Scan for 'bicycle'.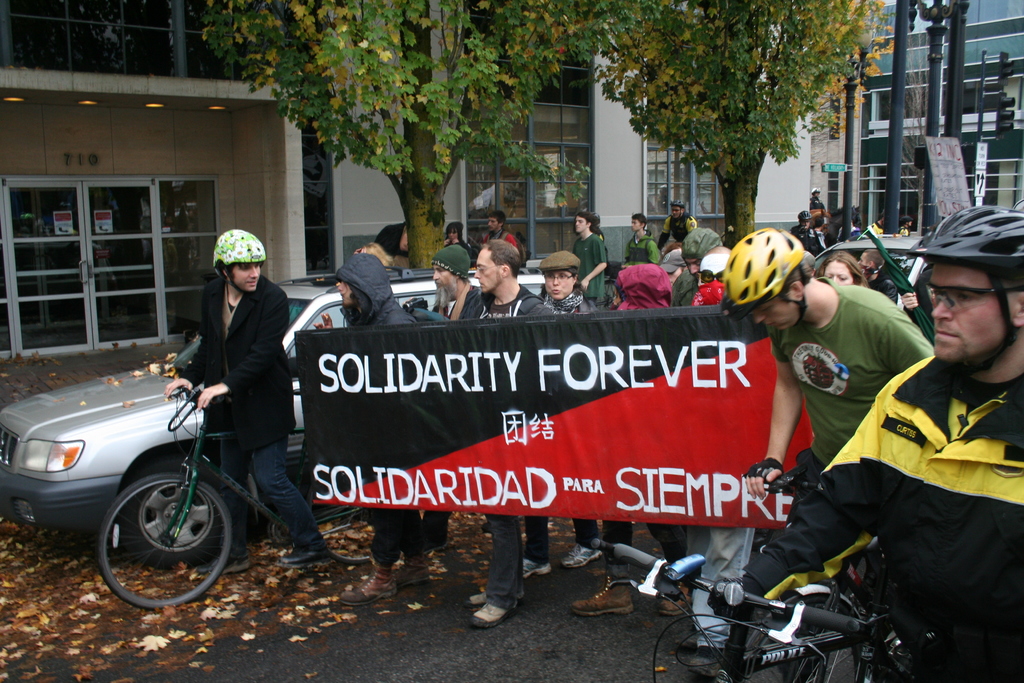
Scan result: <box>597,533,922,682</box>.
